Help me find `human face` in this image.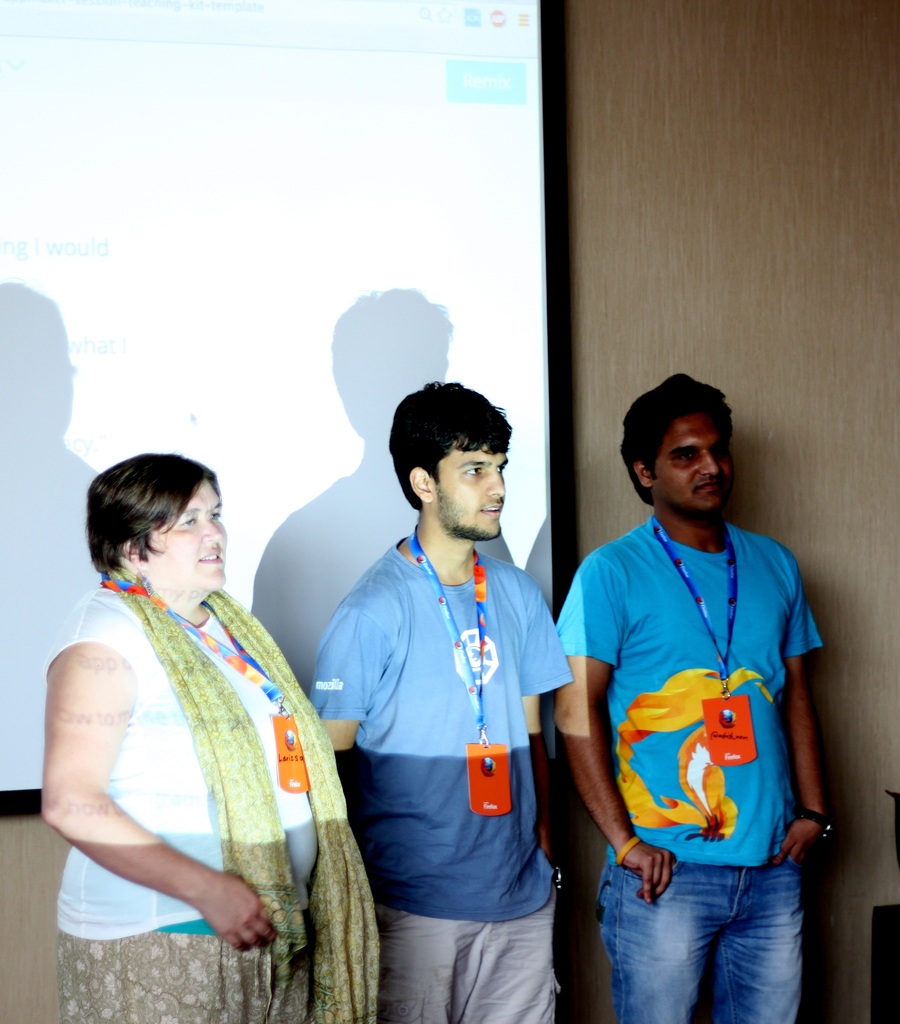
Found it: box(144, 481, 226, 594).
